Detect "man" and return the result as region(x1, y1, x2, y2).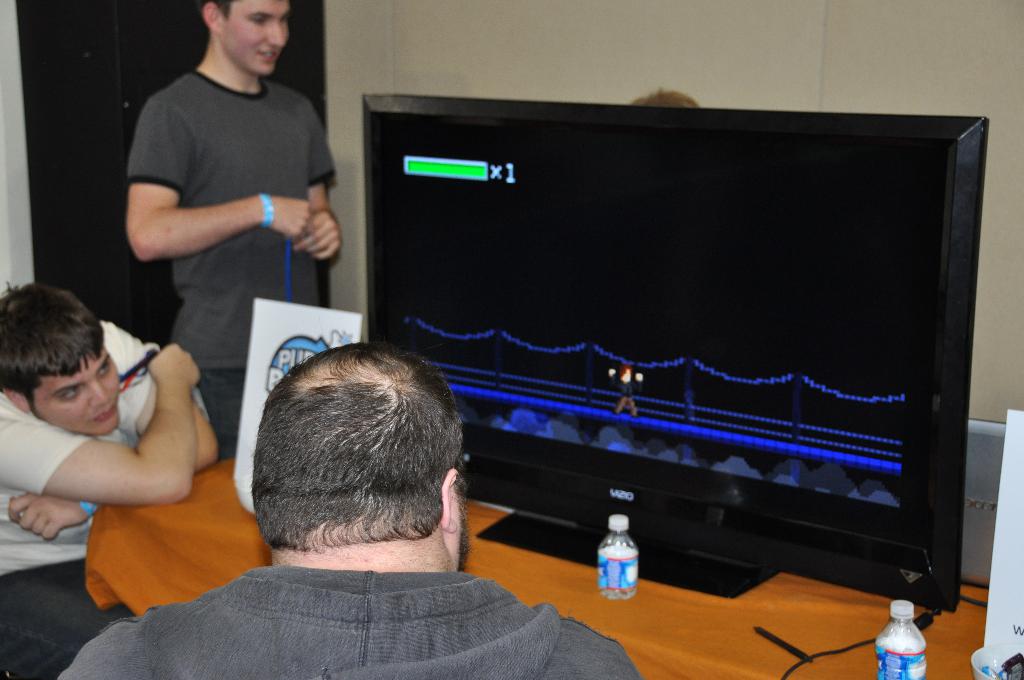
region(127, 0, 342, 464).
